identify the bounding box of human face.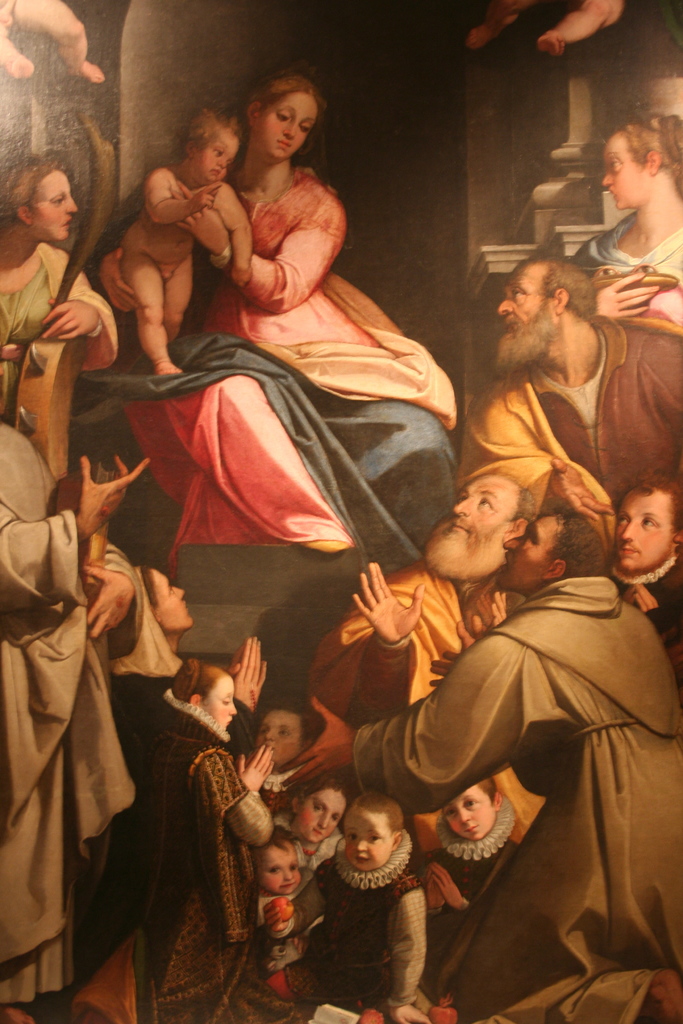
Rect(293, 790, 344, 842).
